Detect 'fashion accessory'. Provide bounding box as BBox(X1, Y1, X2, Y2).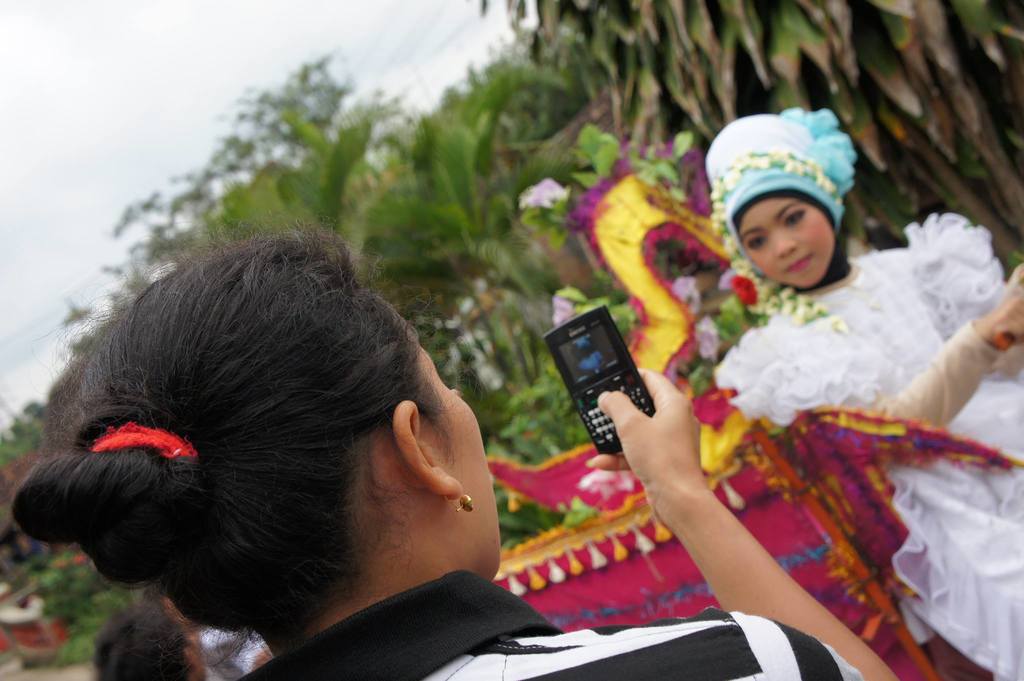
BBox(450, 490, 484, 518).
